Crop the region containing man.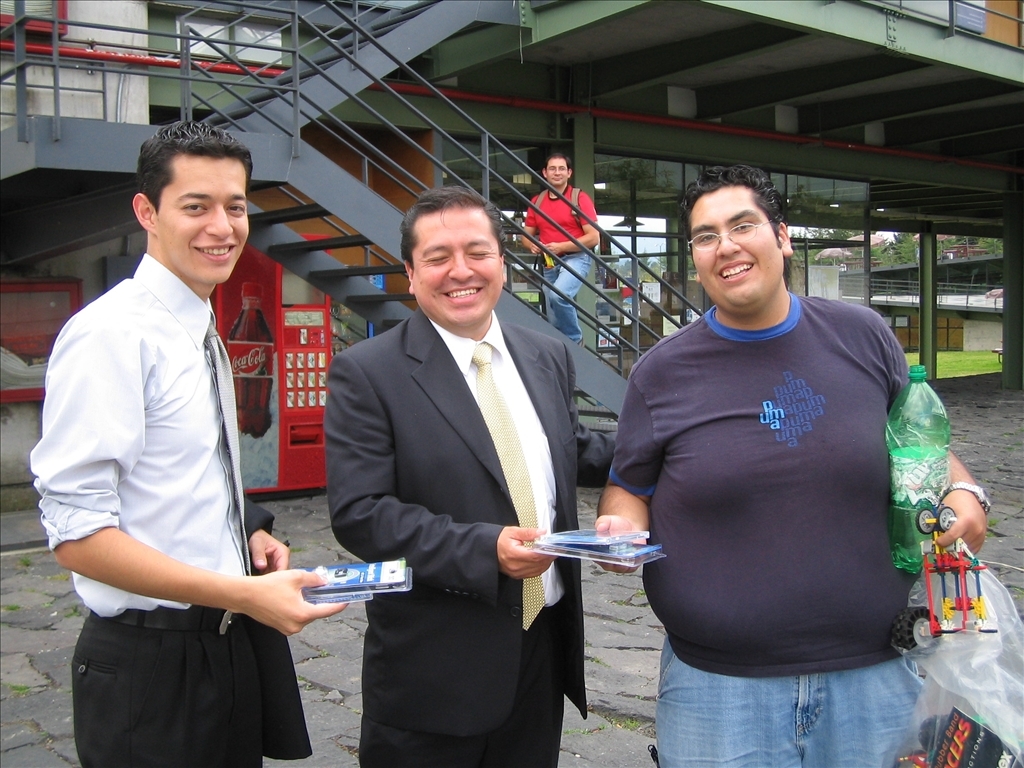
Crop region: x1=321, y1=185, x2=619, y2=767.
